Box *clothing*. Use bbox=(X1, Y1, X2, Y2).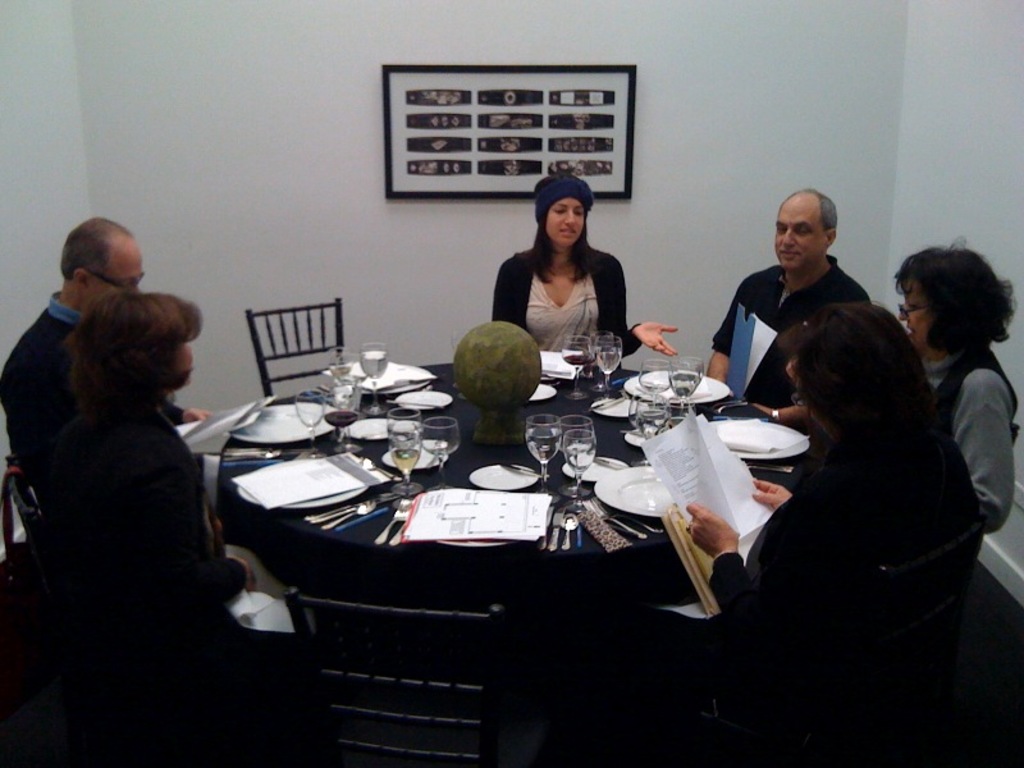
bbox=(915, 346, 1021, 602).
